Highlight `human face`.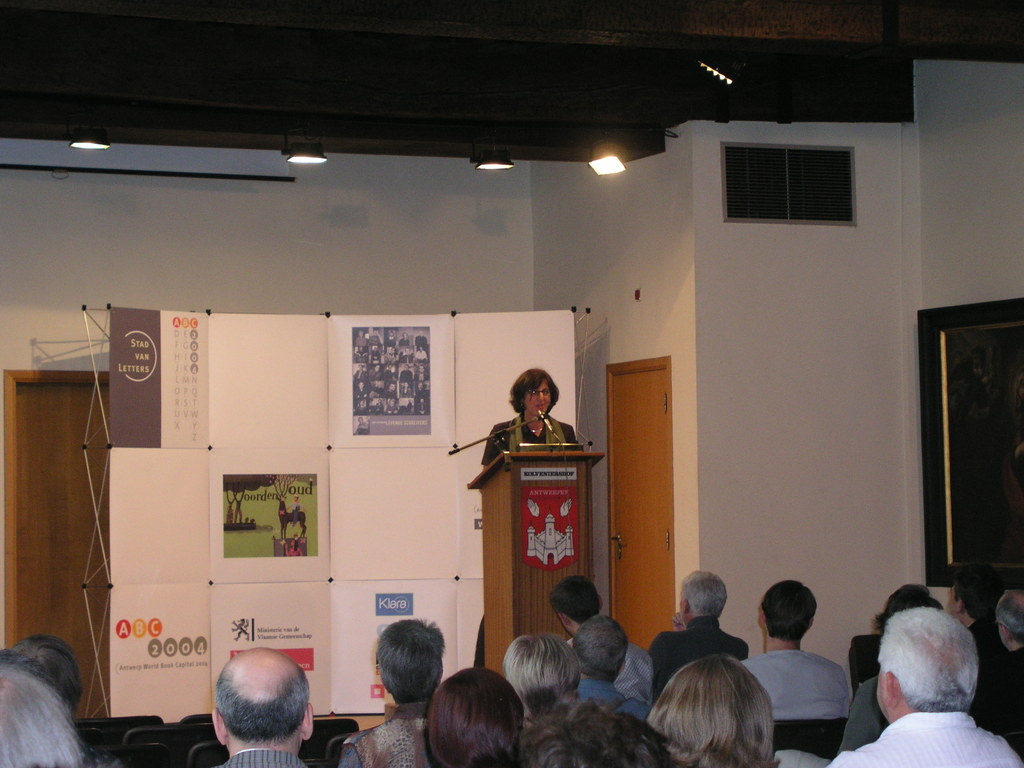
Highlighted region: bbox=[355, 363, 364, 371].
